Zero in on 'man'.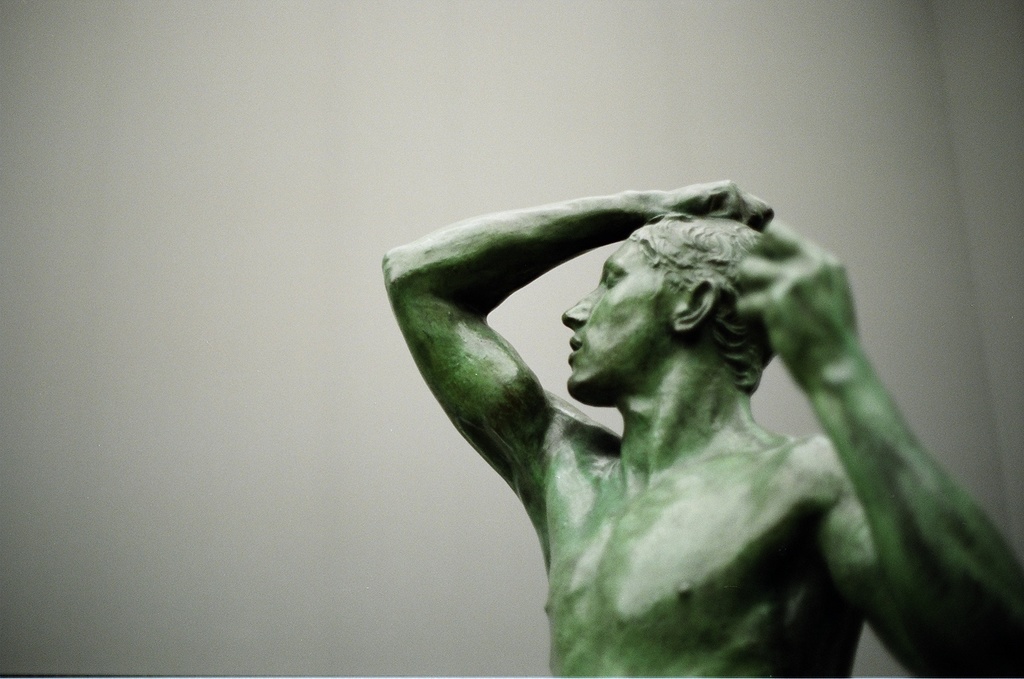
Zeroed in: [377, 171, 1023, 678].
